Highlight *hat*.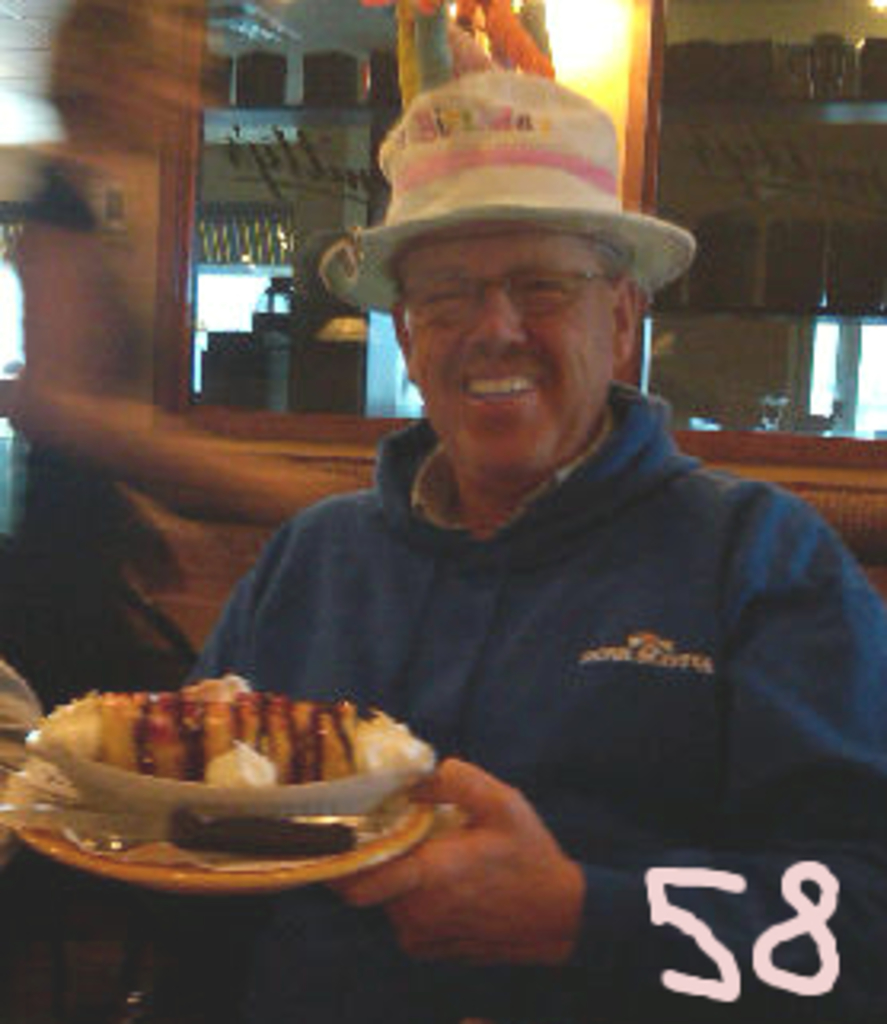
Highlighted region: locate(316, 67, 696, 316).
